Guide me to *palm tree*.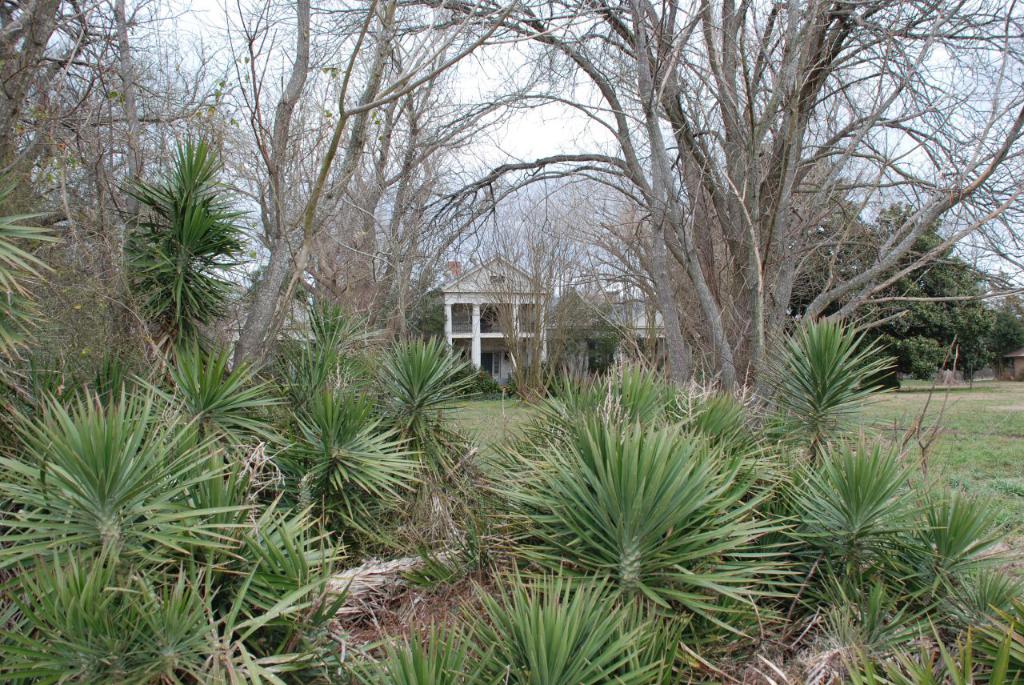
Guidance: l=14, t=386, r=212, b=643.
